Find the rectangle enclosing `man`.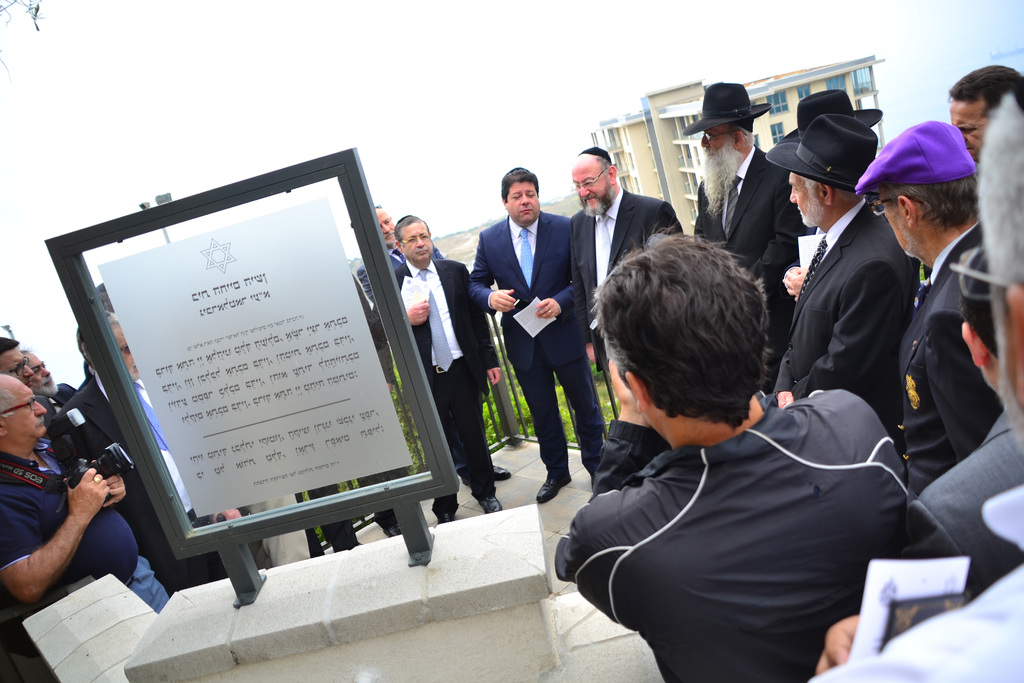
Rect(0, 377, 172, 682).
